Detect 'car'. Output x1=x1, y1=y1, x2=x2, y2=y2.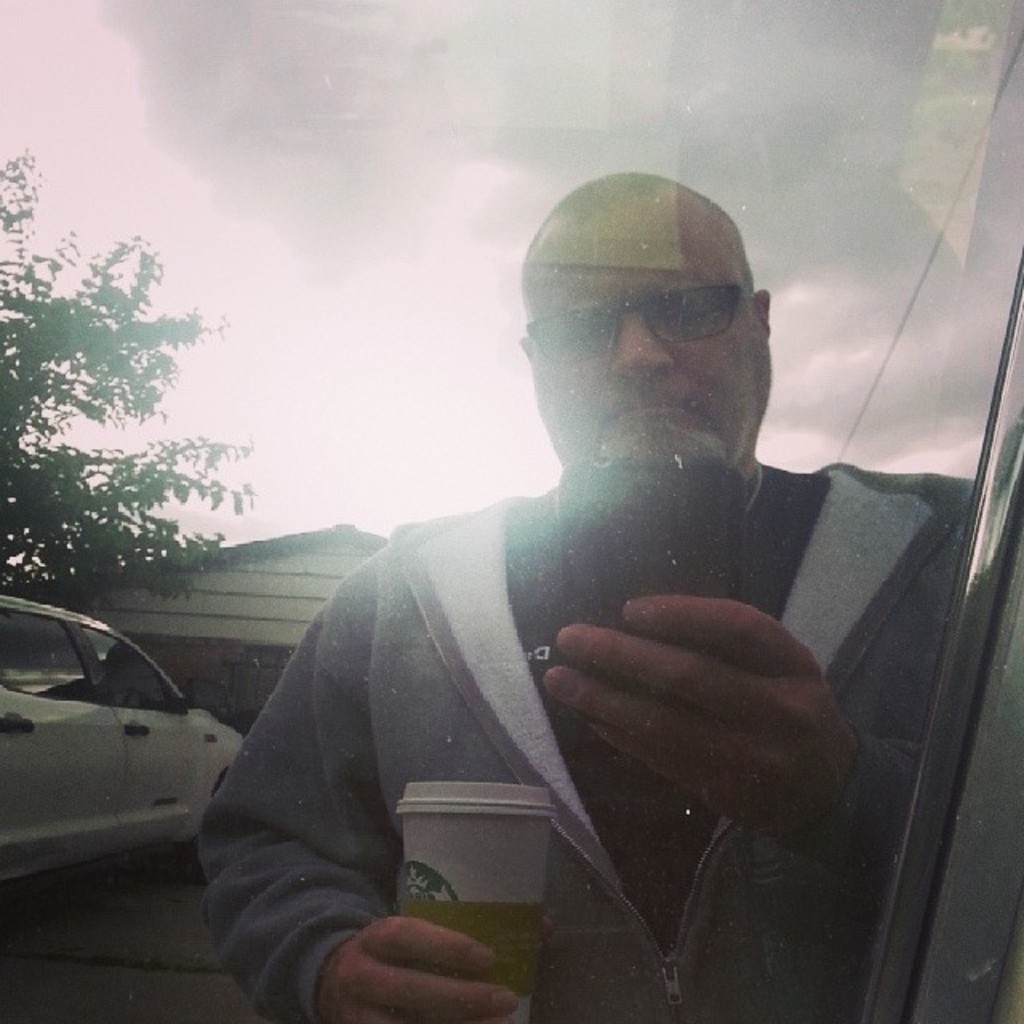
x1=0, y1=584, x2=246, y2=885.
